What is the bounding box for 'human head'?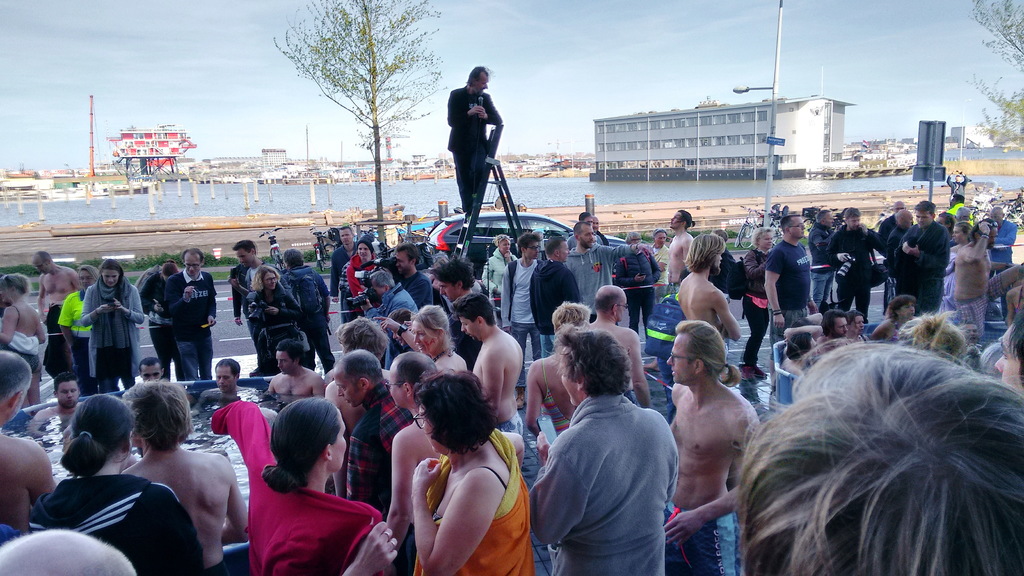
BBox(136, 360, 160, 382).
